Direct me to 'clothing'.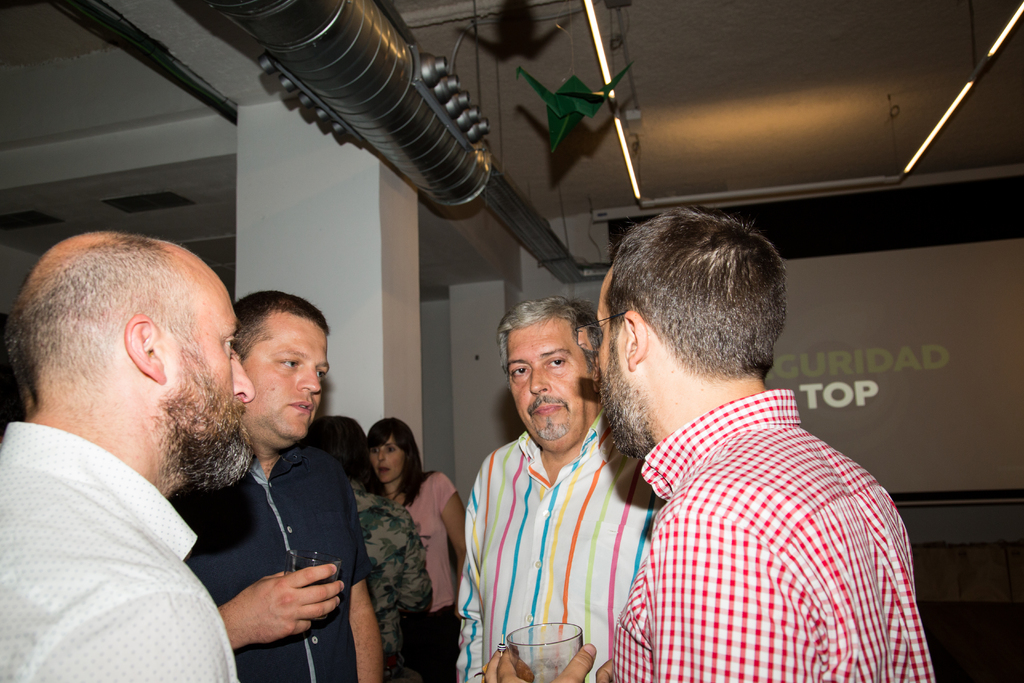
Direction: 360 495 434 682.
